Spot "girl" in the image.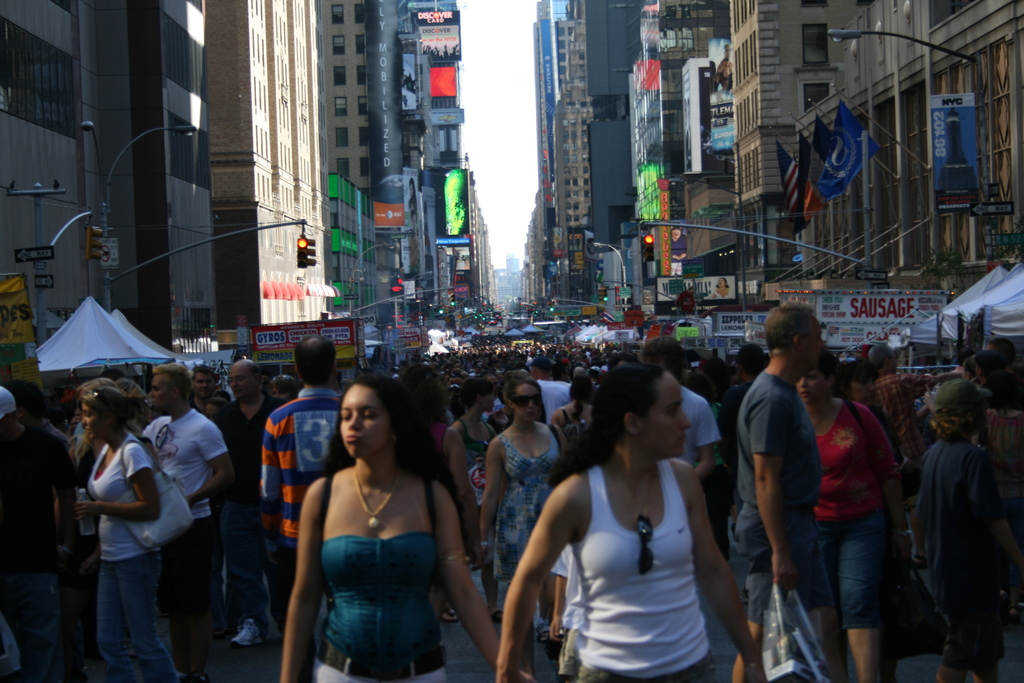
"girl" found at pyautogui.locateOnScreen(552, 368, 600, 486).
